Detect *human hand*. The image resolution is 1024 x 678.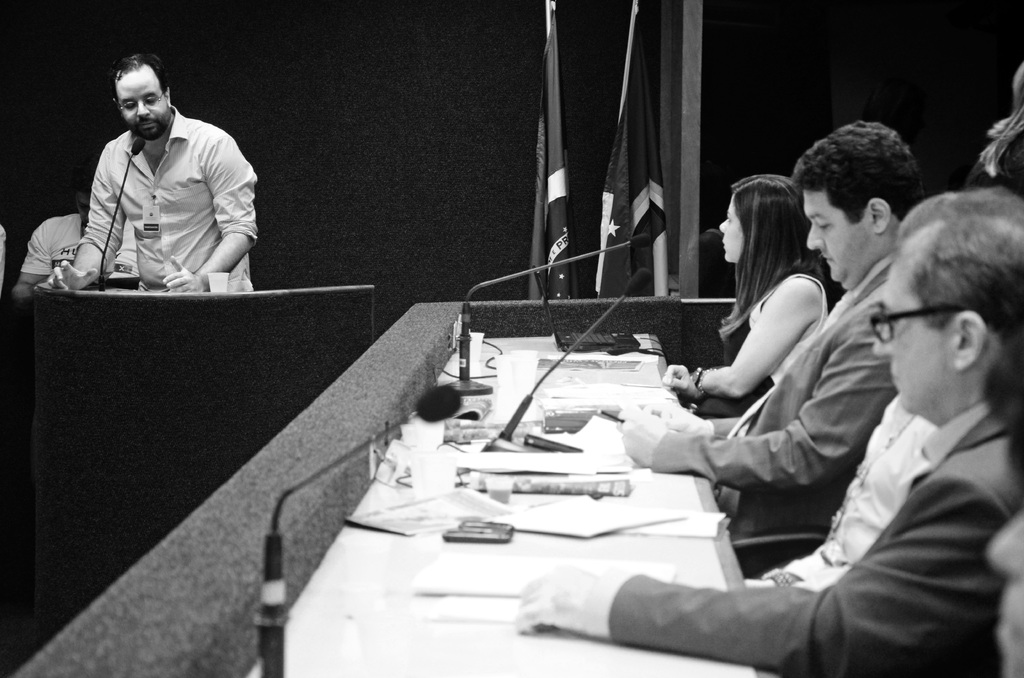
box(636, 401, 710, 433).
